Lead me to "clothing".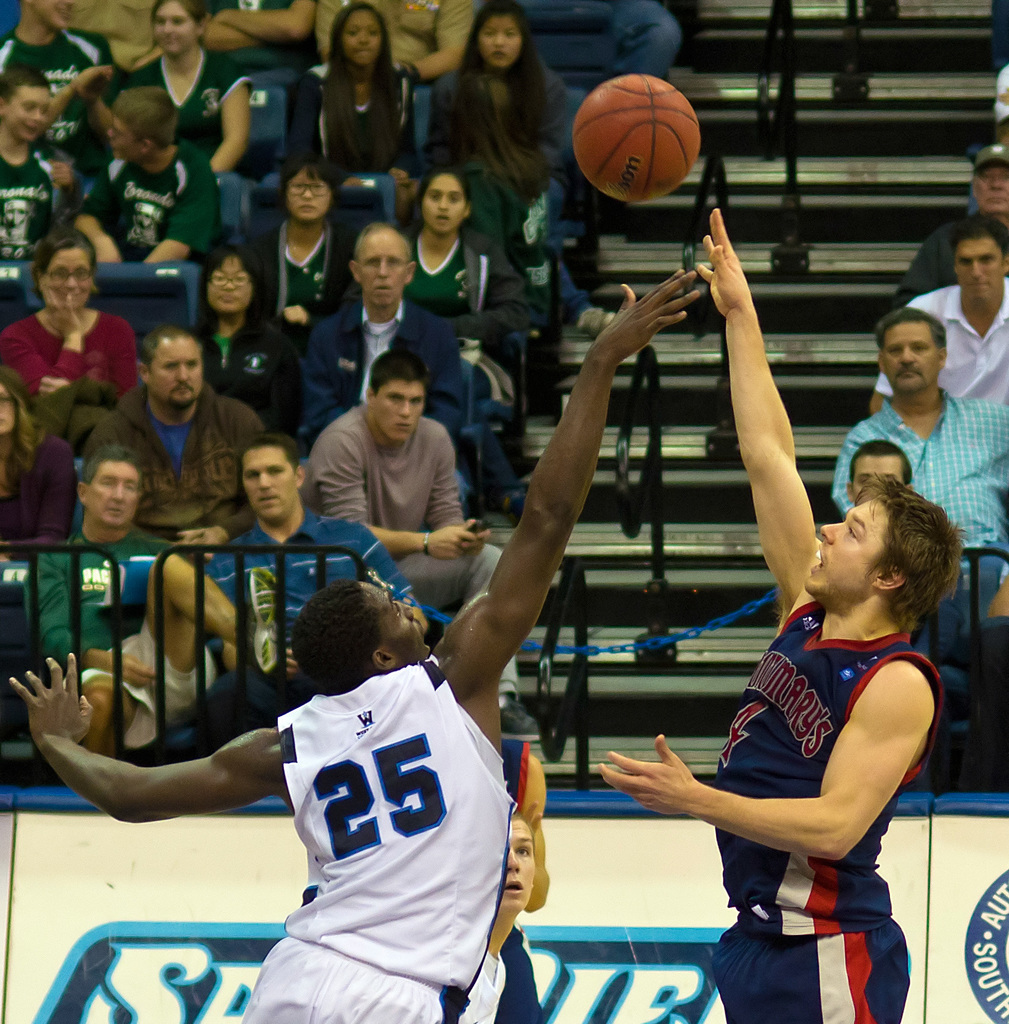
Lead to left=74, top=376, right=265, bottom=531.
